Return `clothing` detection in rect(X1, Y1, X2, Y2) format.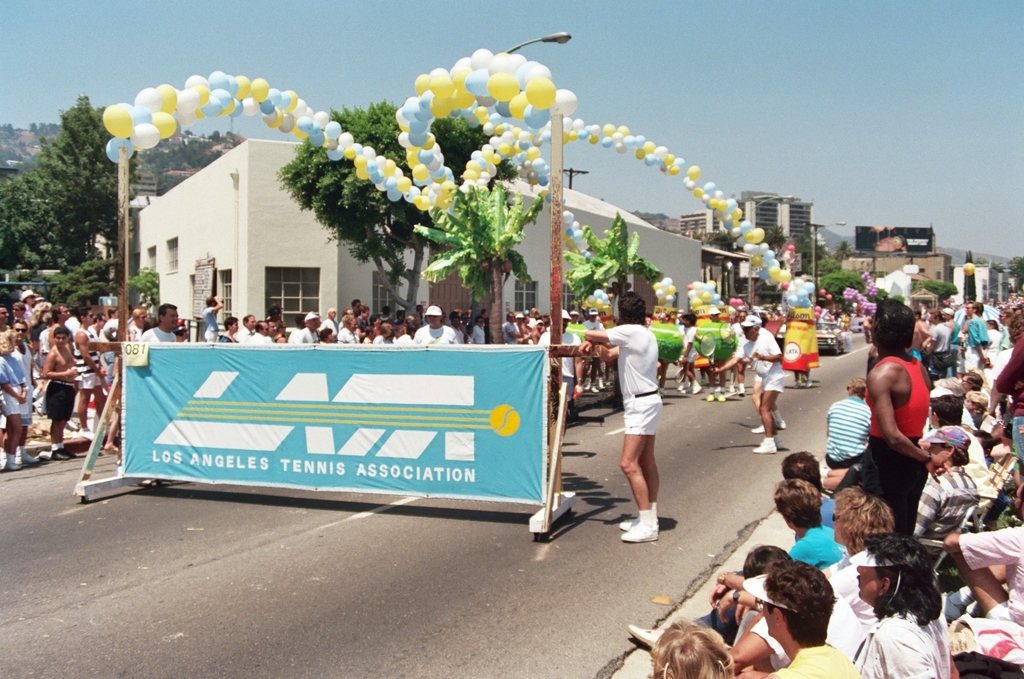
rect(964, 312, 991, 374).
